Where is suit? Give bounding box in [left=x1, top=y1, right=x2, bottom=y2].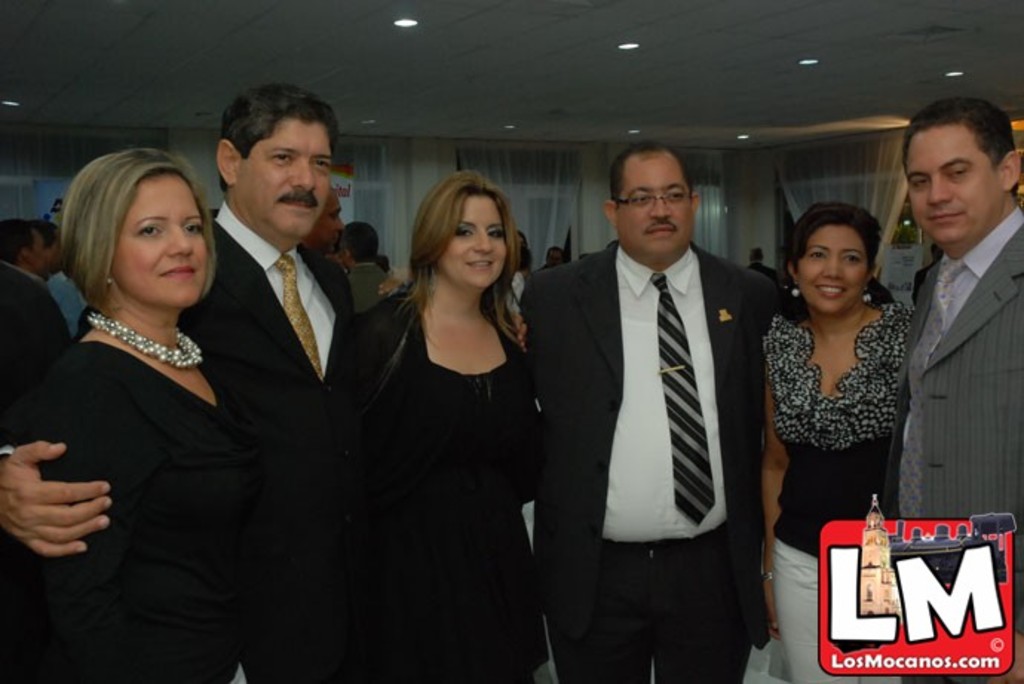
[left=518, top=237, right=797, bottom=683].
